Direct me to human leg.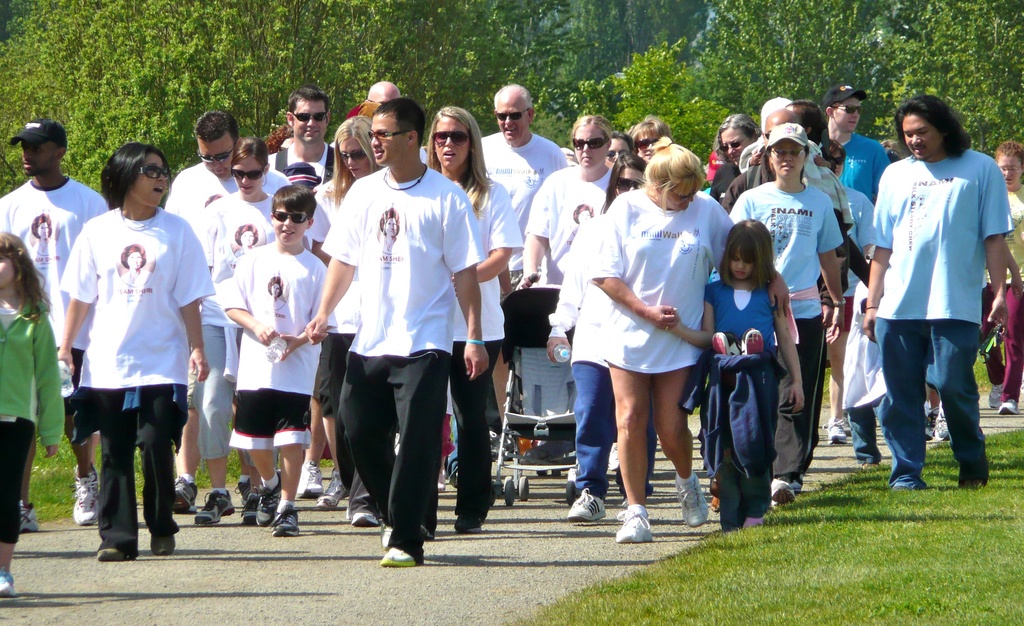
Direction: {"left": 340, "top": 333, "right": 398, "bottom": 549}.
